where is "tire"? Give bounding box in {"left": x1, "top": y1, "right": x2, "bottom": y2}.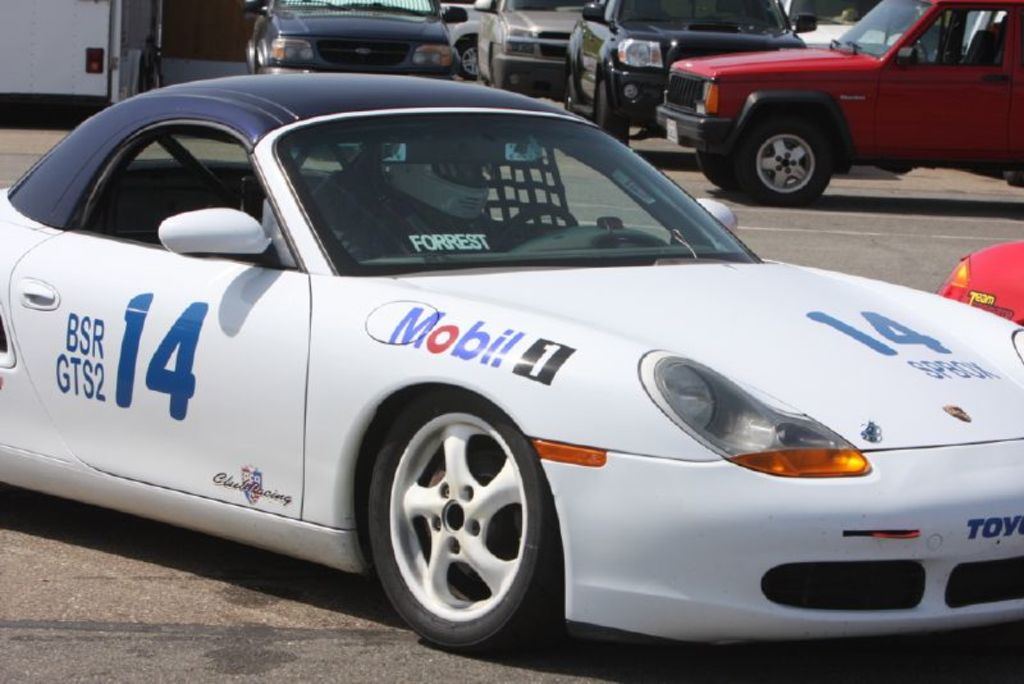
{"left": 453, "top": 41, "right": 480, "bottom": 77}.
